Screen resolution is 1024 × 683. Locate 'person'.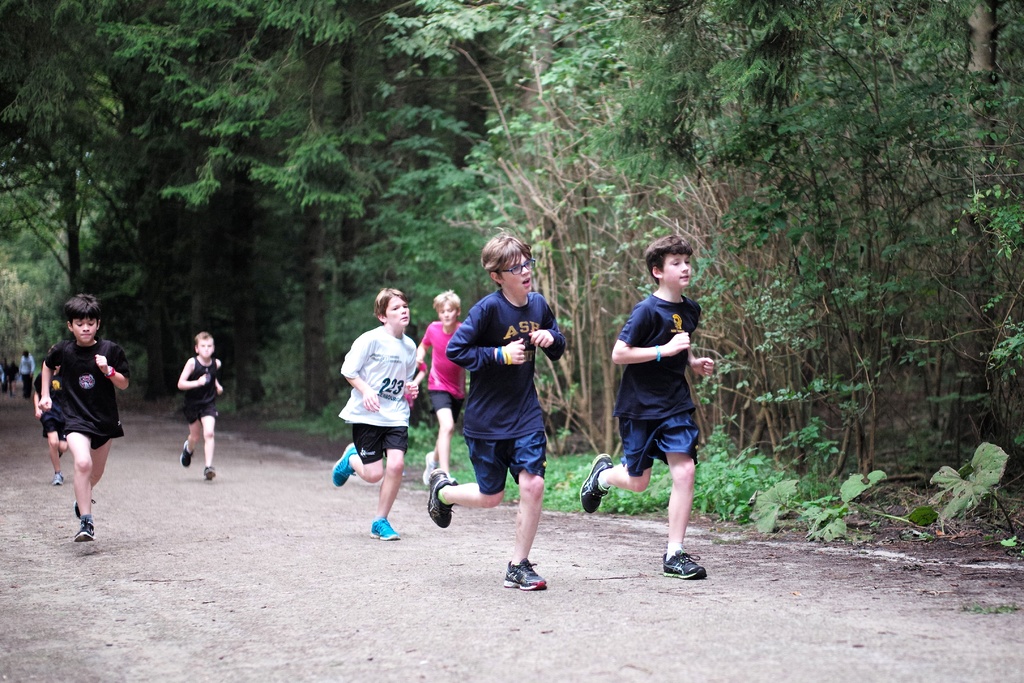
[left=177, top=334, right=222, bottom=482].
